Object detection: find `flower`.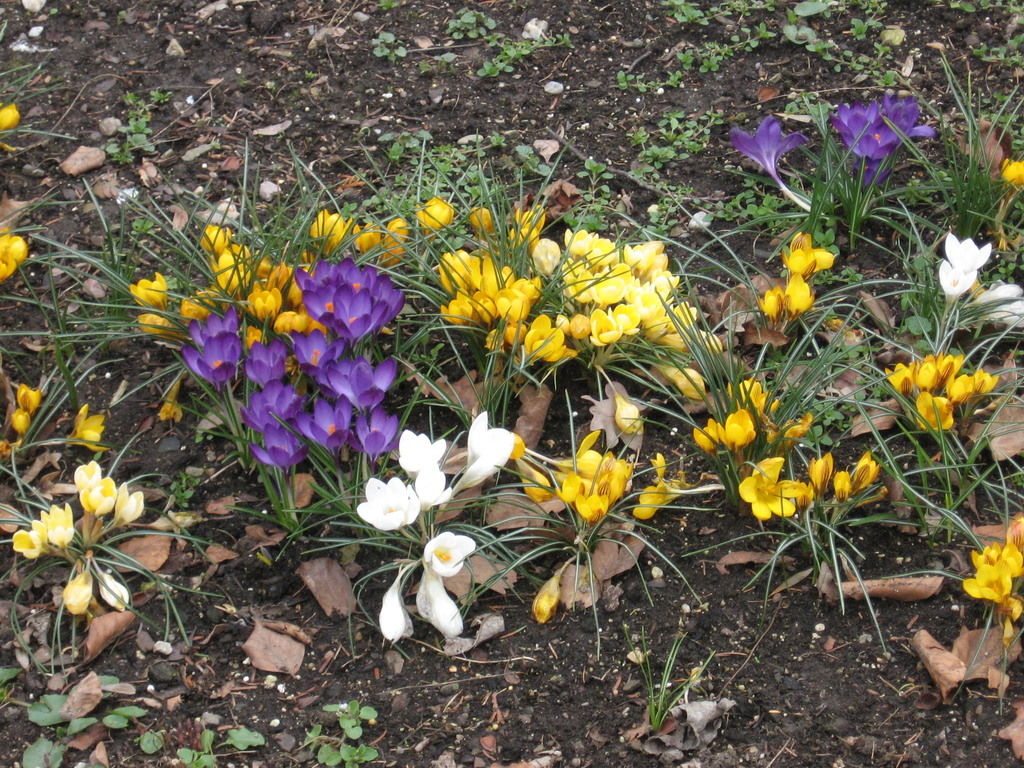
376/529/492/648.
